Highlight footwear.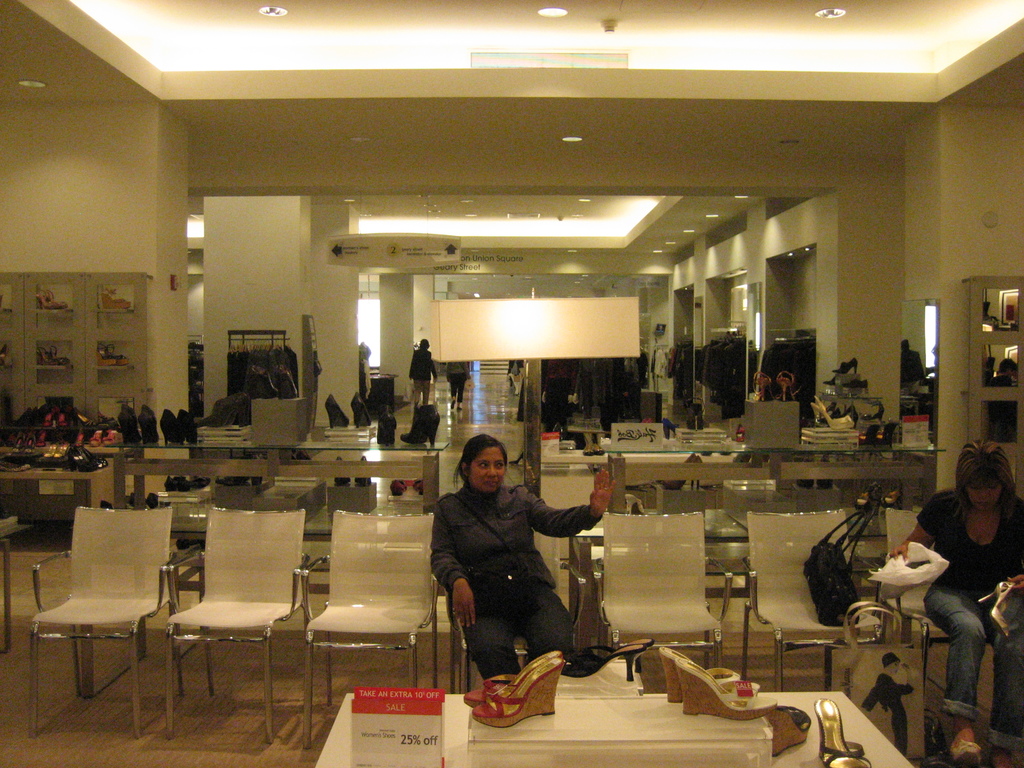
Highlighted region: [350,393,371,426].
